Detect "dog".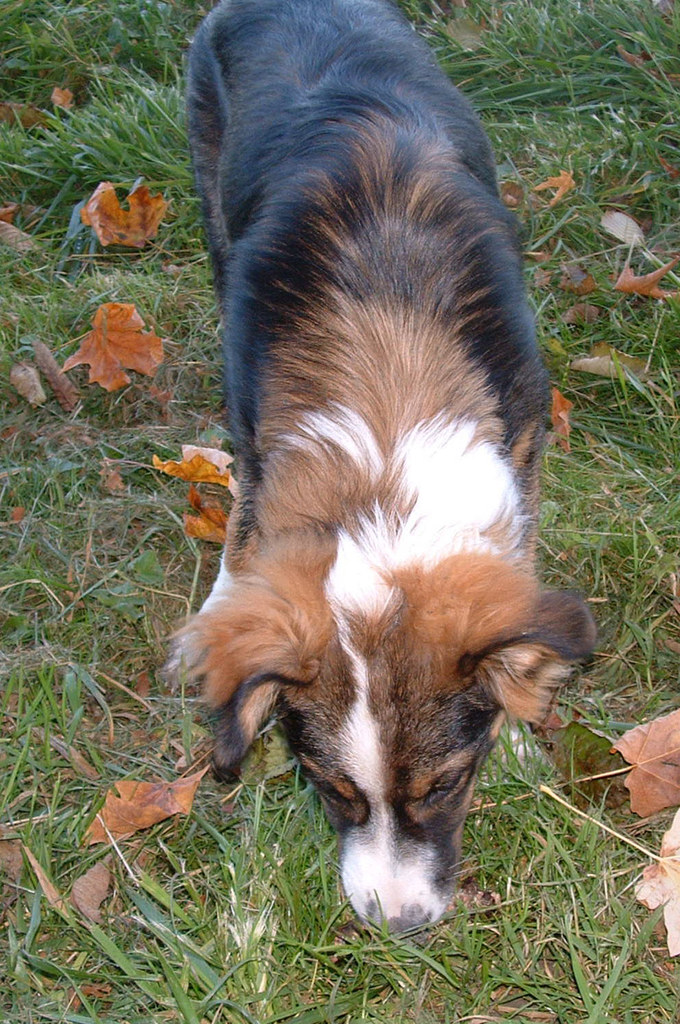
Detected at x1=177 y1=0 x2=612 y2=932.
